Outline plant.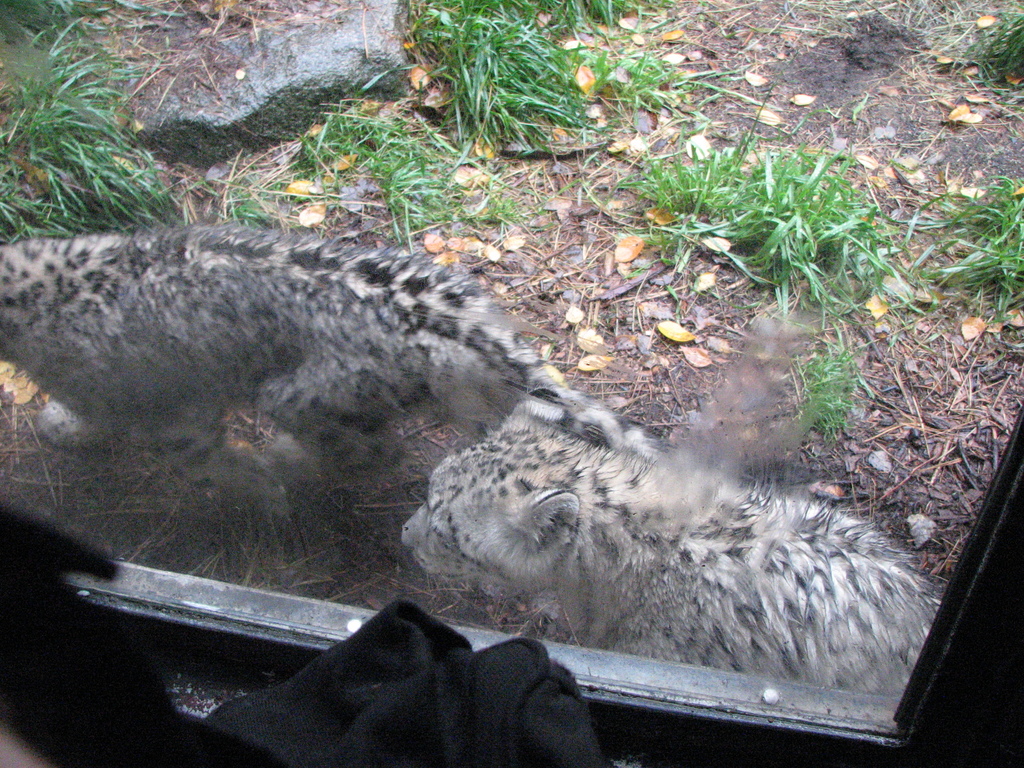
Outline: locate(0, 0, 181, 244).
